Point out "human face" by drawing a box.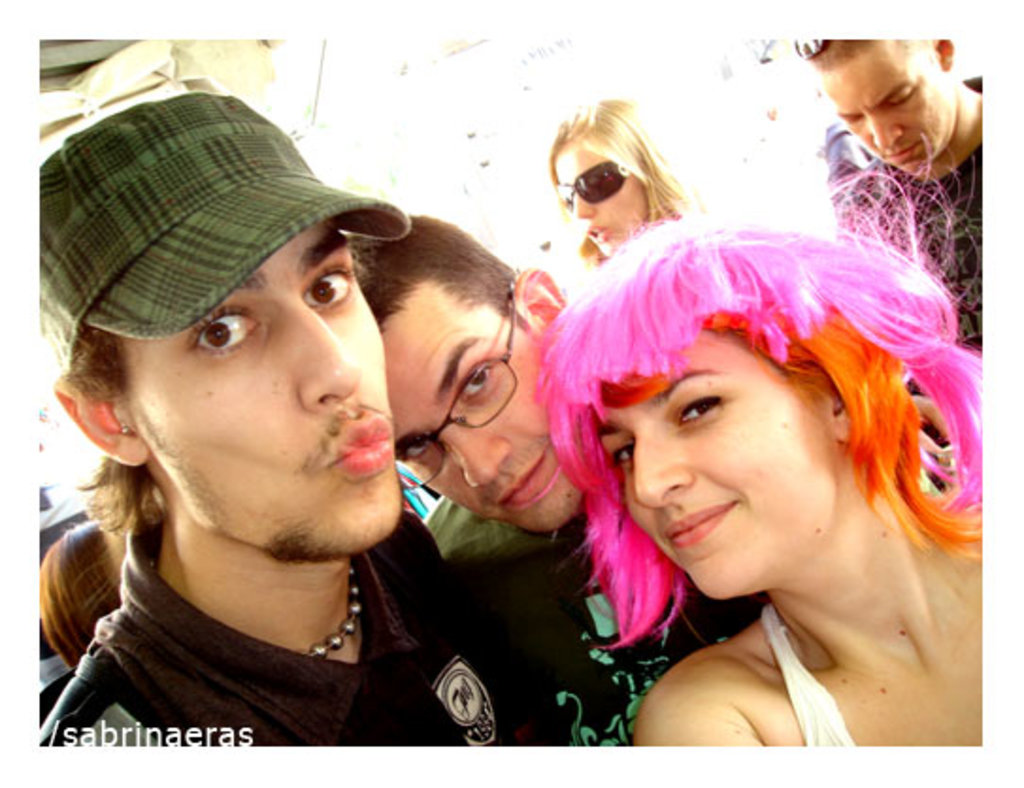
<box>828,47,952,170</box>.
